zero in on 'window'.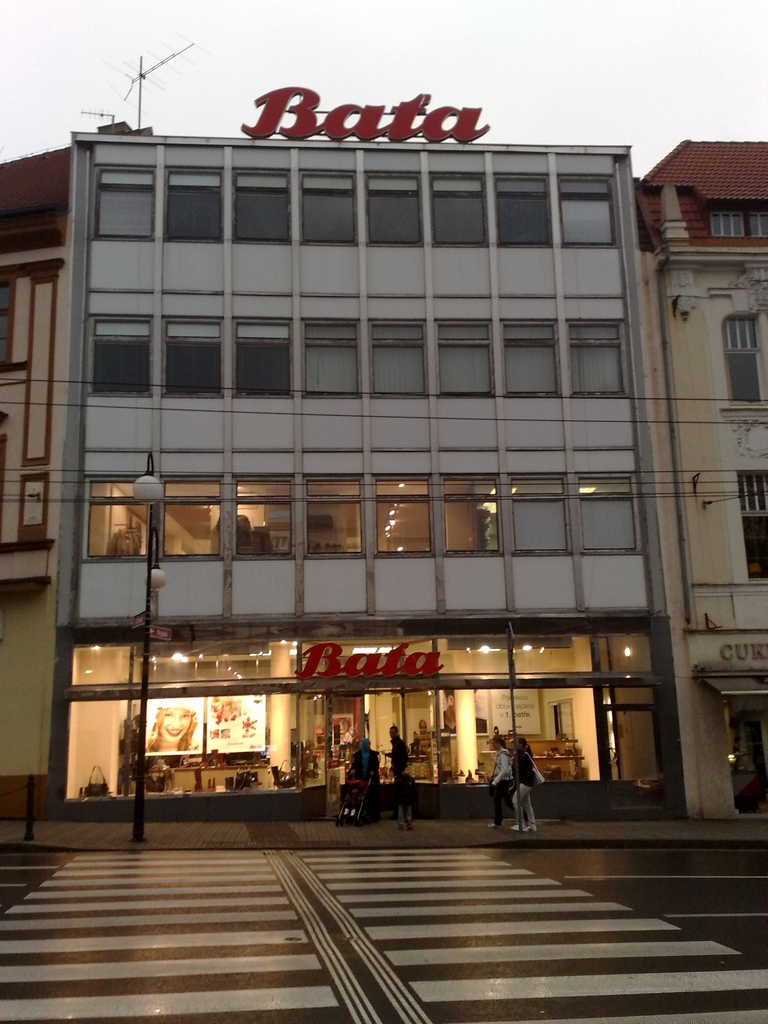
Zeroed in: (left=82, top=479, right=148, bottom=556).
